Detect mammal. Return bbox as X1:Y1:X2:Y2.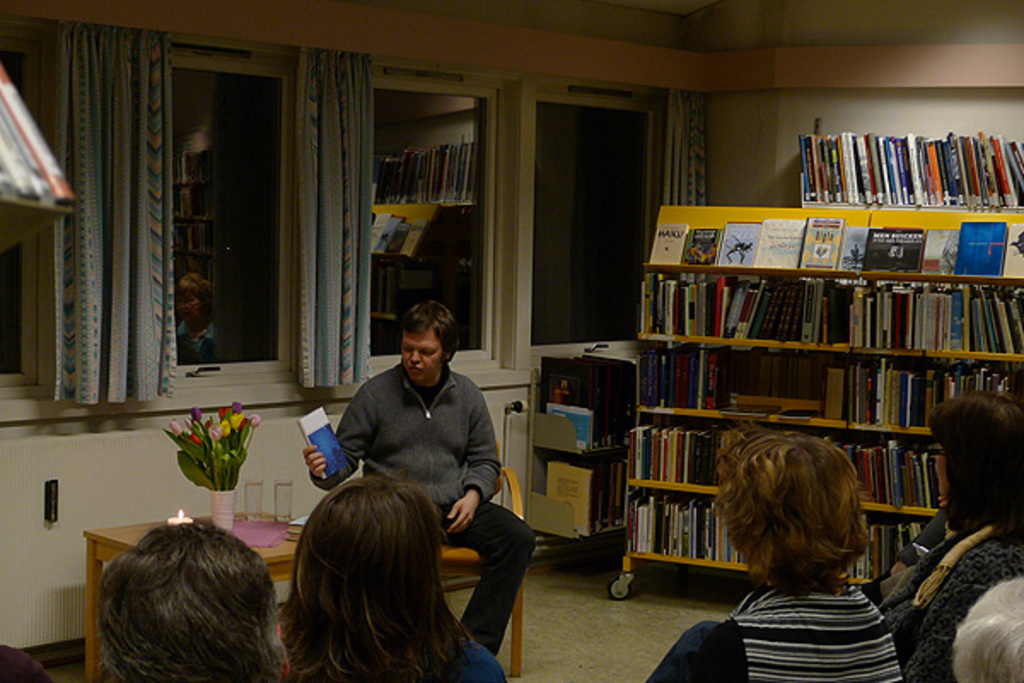
877:389:1022:669.
